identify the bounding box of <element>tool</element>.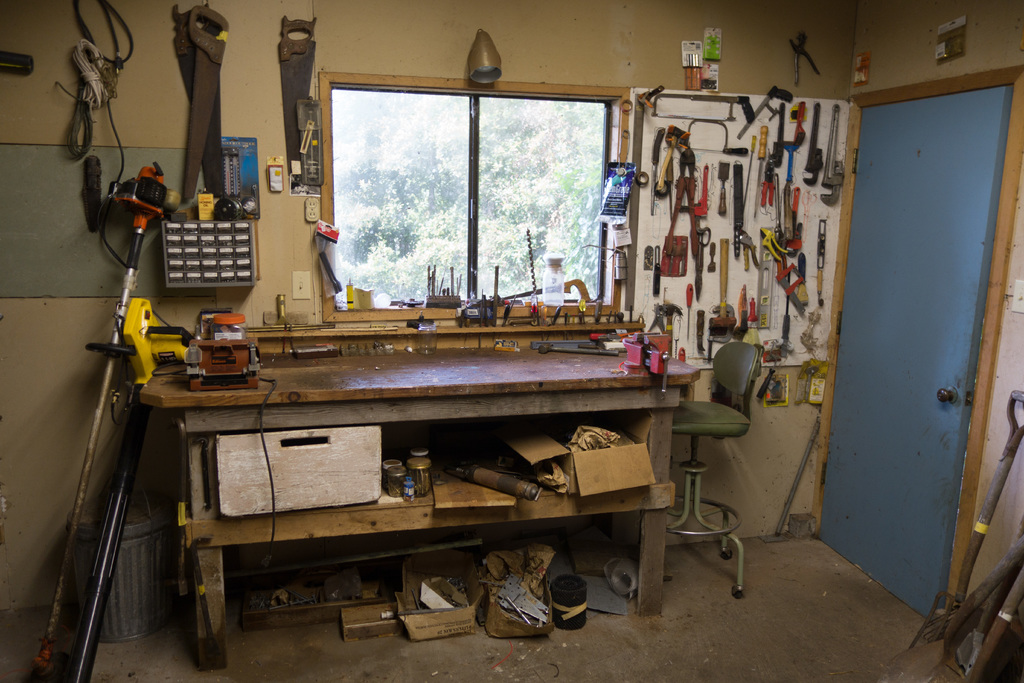
bbox=(758, 158, 782, 205).
